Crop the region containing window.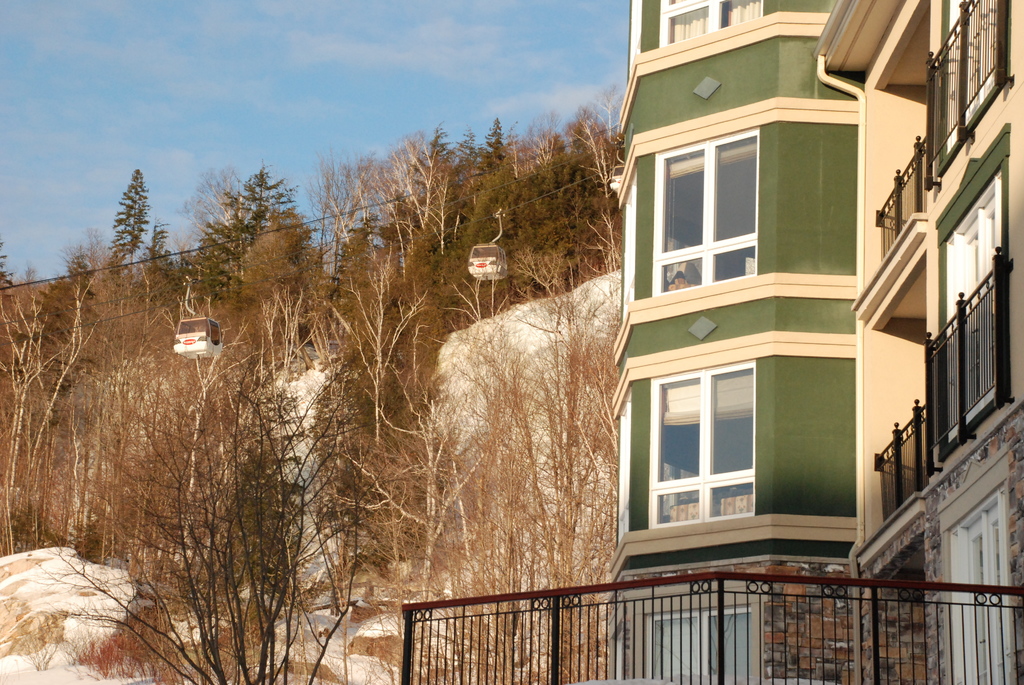
Crop region: 659:0:765:47.
